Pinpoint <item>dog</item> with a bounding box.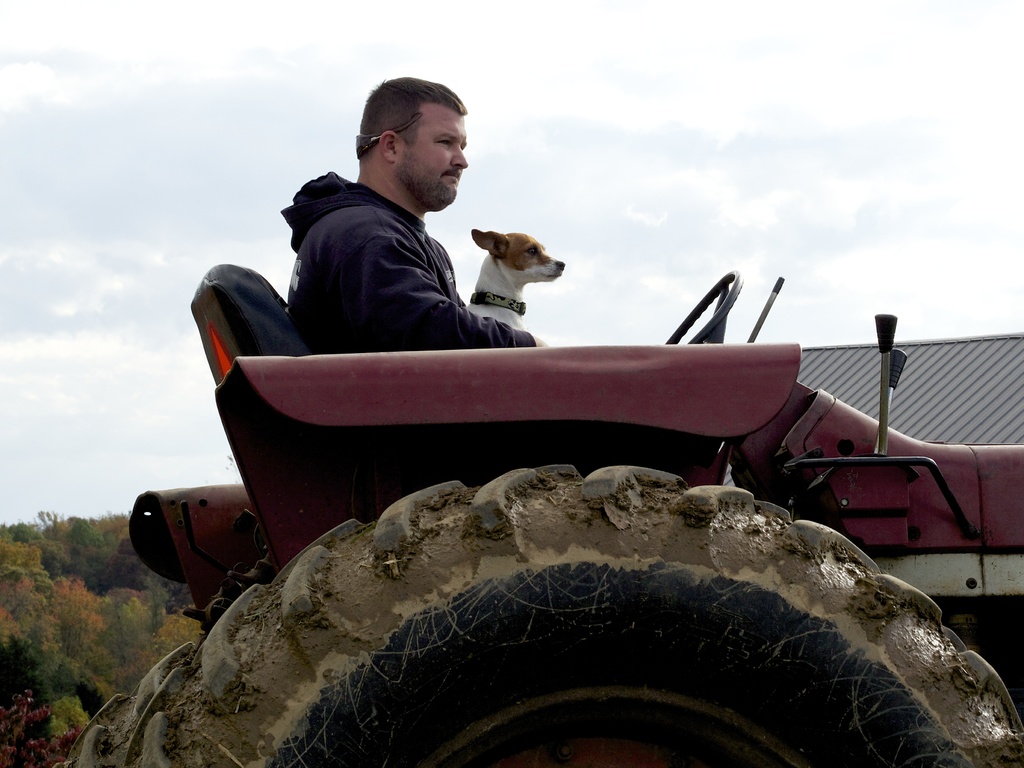
Rect(466, 229, 566, 329).
